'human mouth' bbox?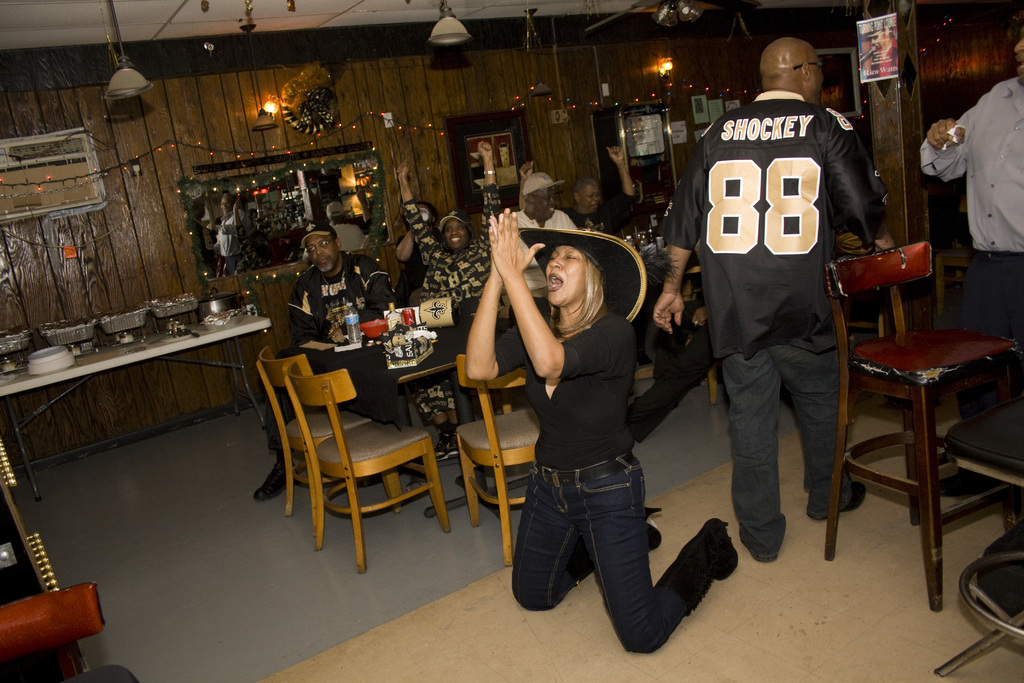
pyautogui.locateOnScreen(547, 210, 551, 211)
